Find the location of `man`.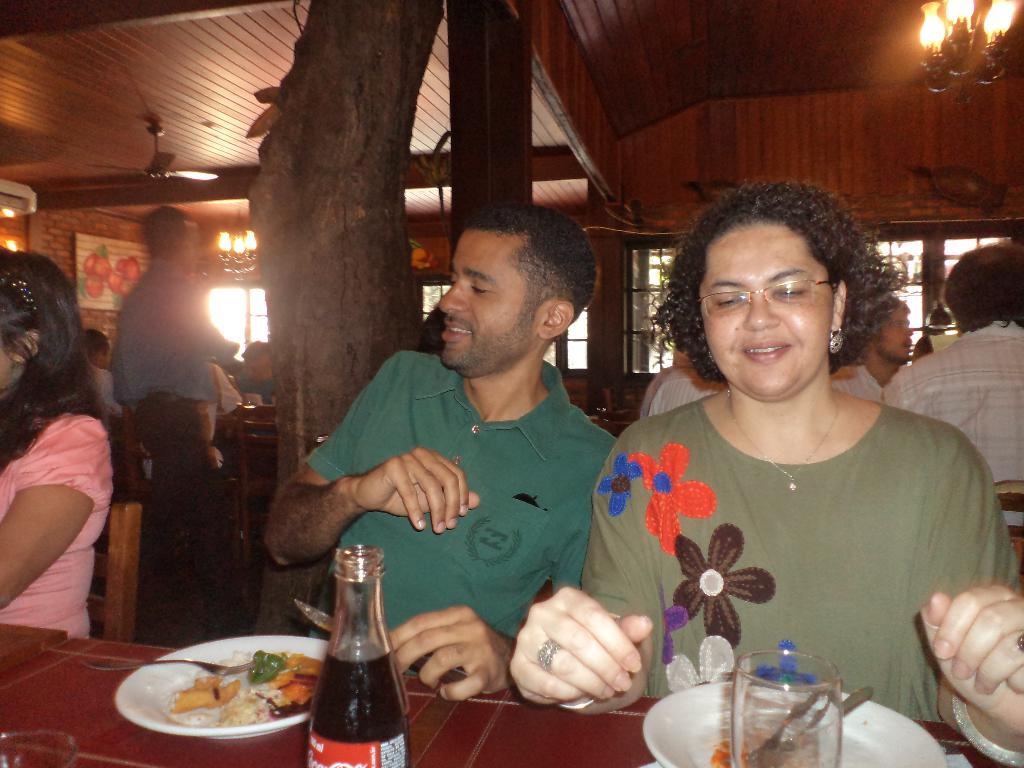
Location: (x1=833, y1=295, x2=918, y2=396).
